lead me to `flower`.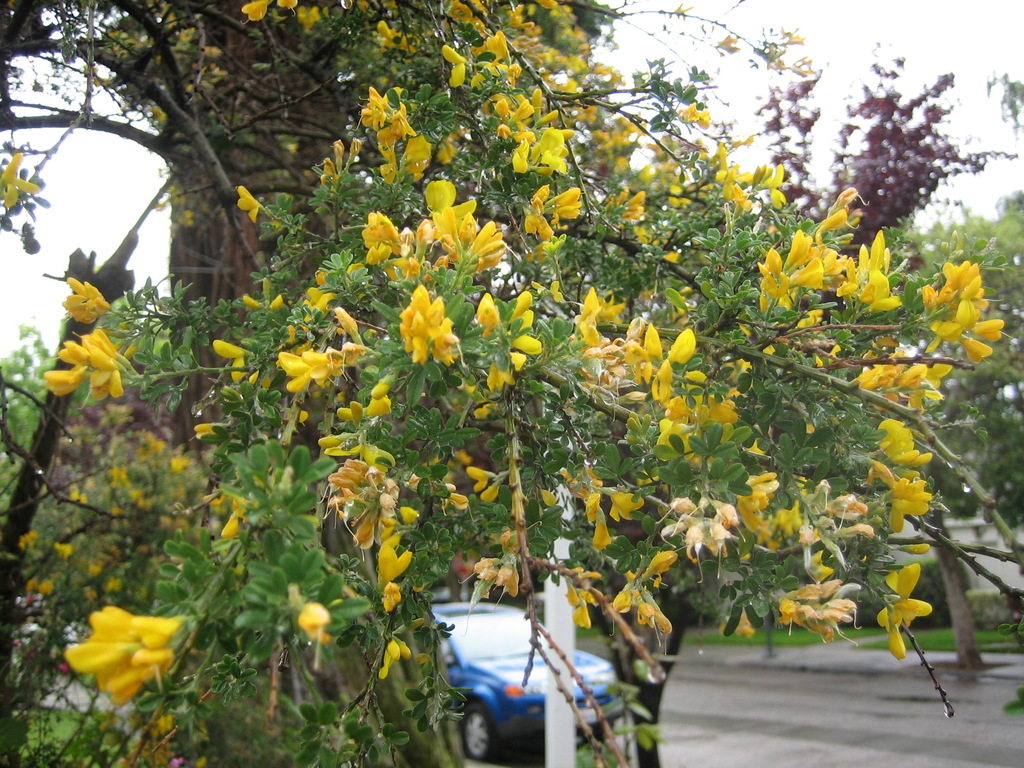
Lead to [0, 154, 40, 209].
